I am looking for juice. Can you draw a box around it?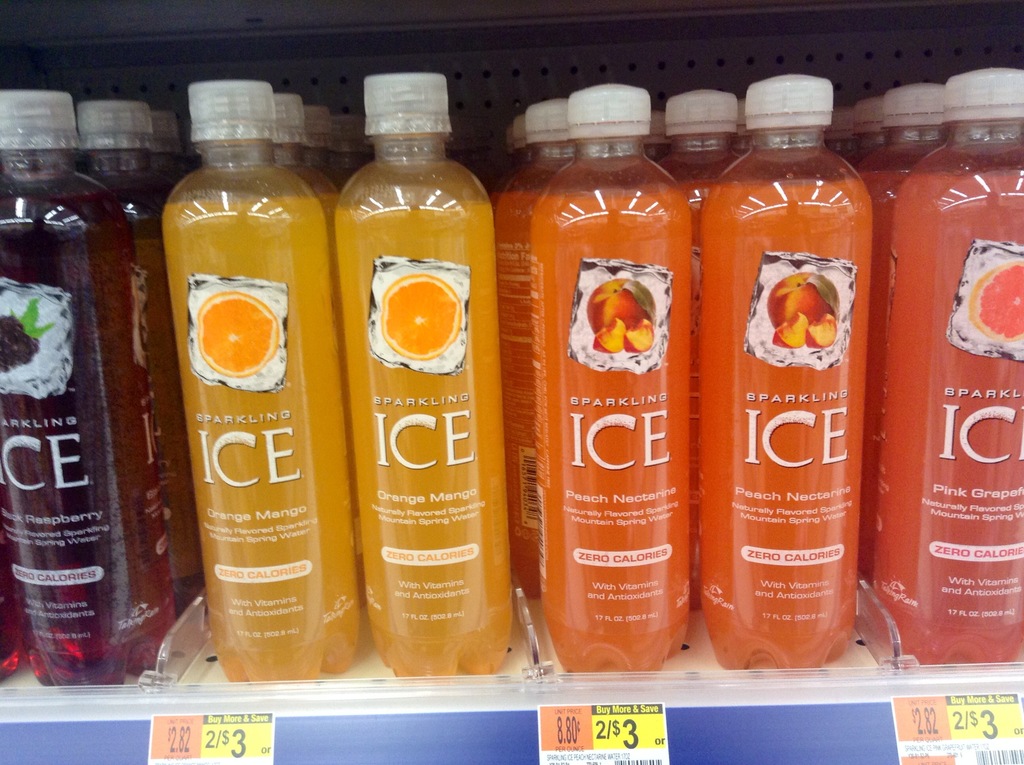
Sure, the bounding box is 888/166/1022/650.
